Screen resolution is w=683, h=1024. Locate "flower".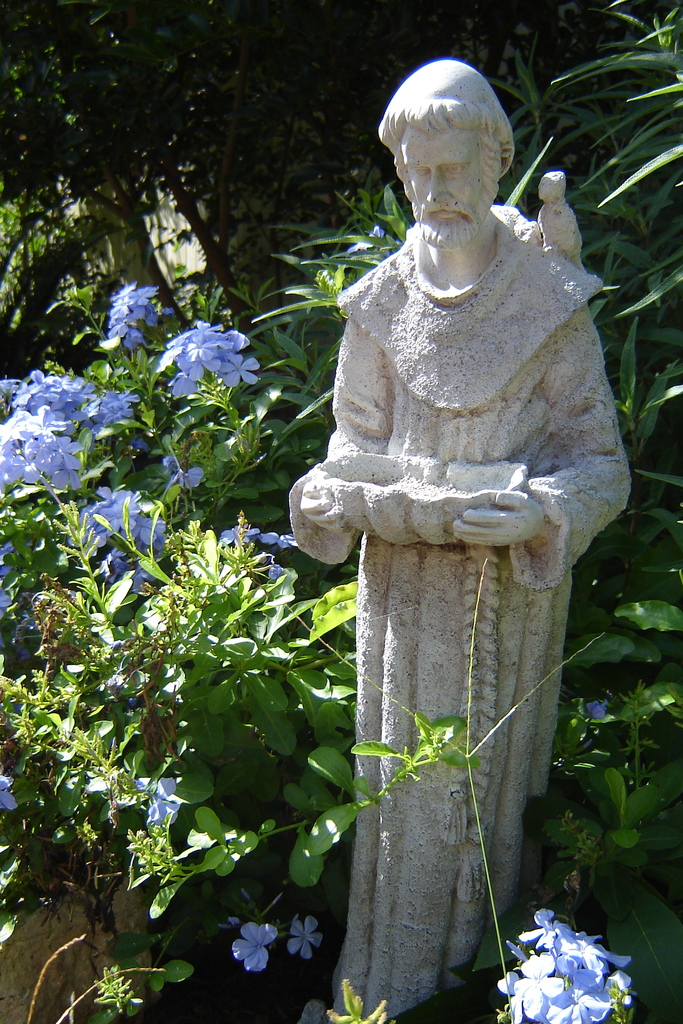
bbox=(229, 923, 286, 975).
